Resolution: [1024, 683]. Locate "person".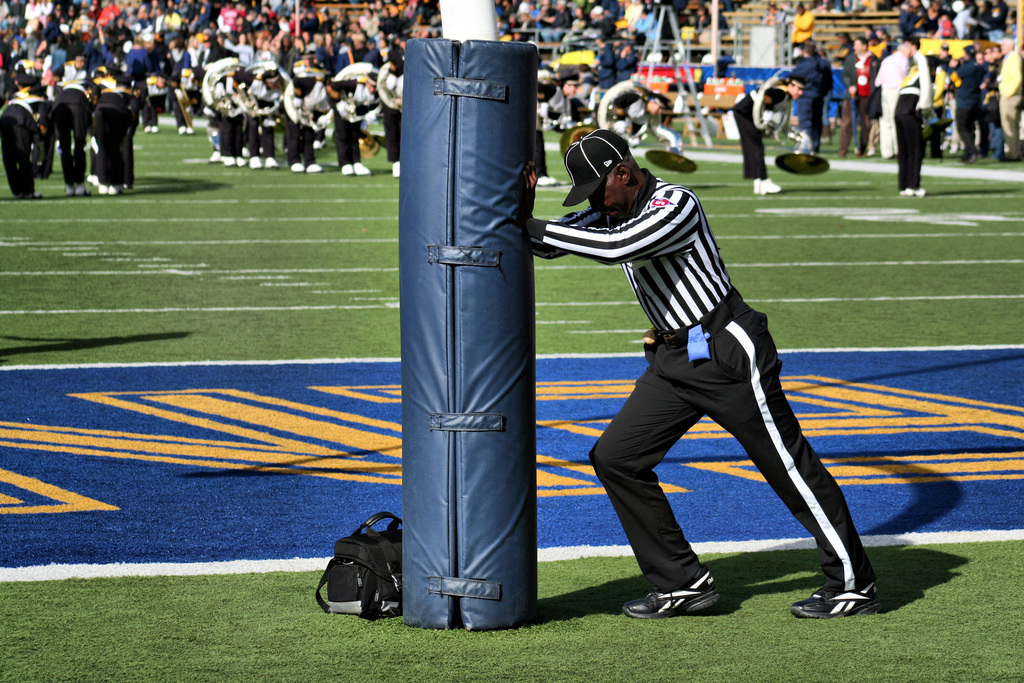
detection(554, 128, 854, 634).
